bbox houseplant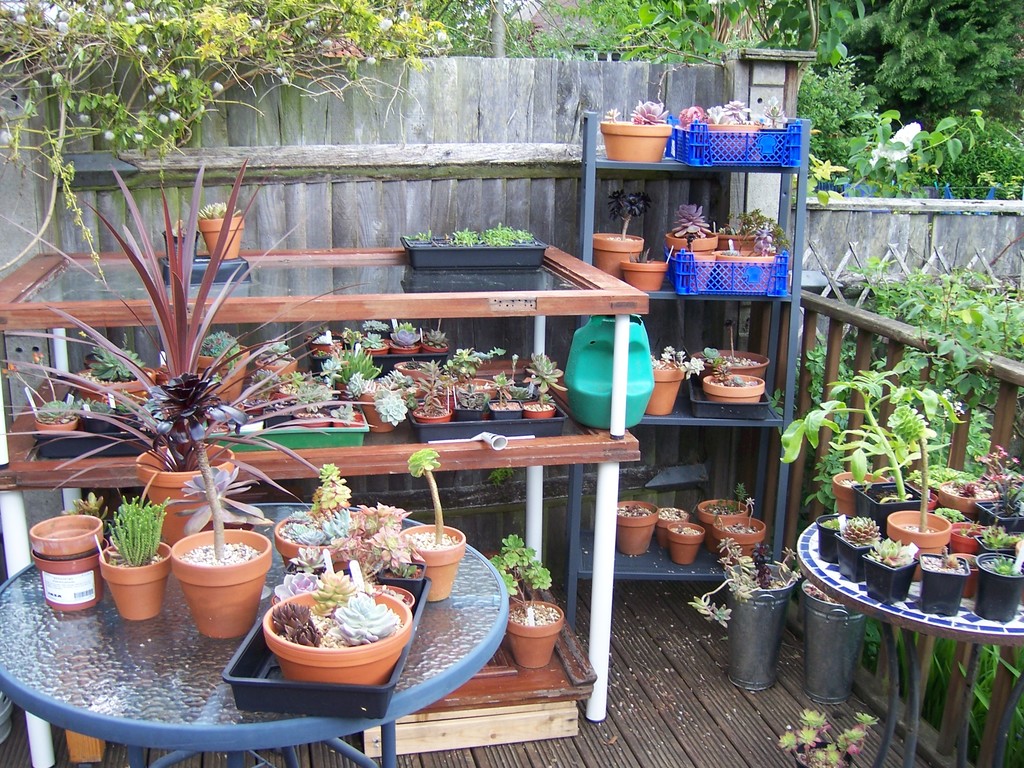
<region>15, 500, 118, 611</region>
